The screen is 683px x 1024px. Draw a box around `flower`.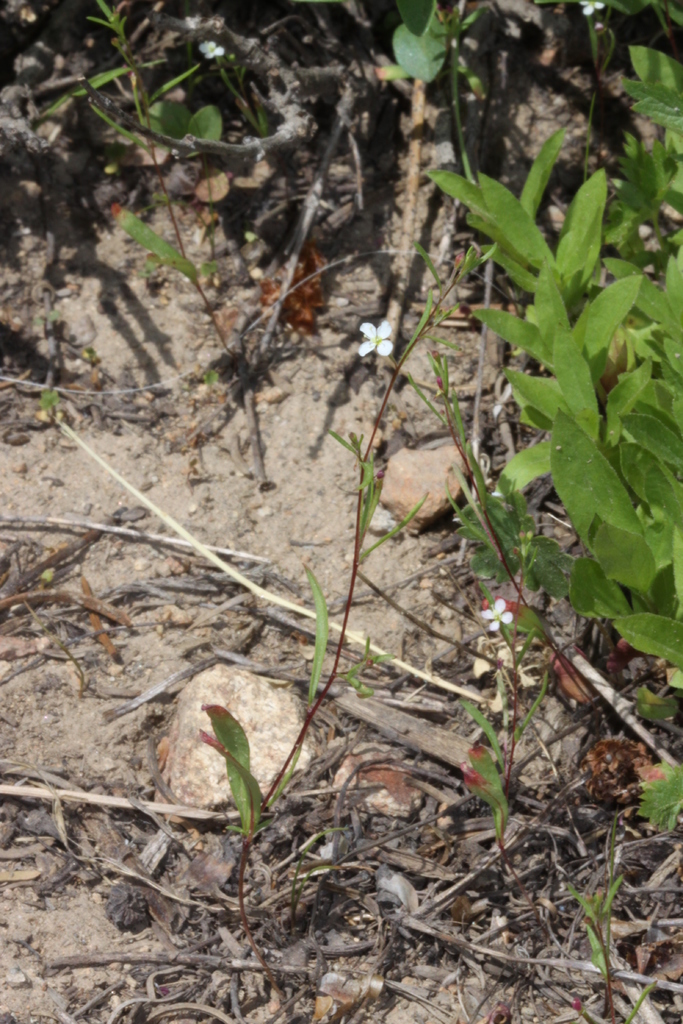
box=[573, 0, 605, 15].
